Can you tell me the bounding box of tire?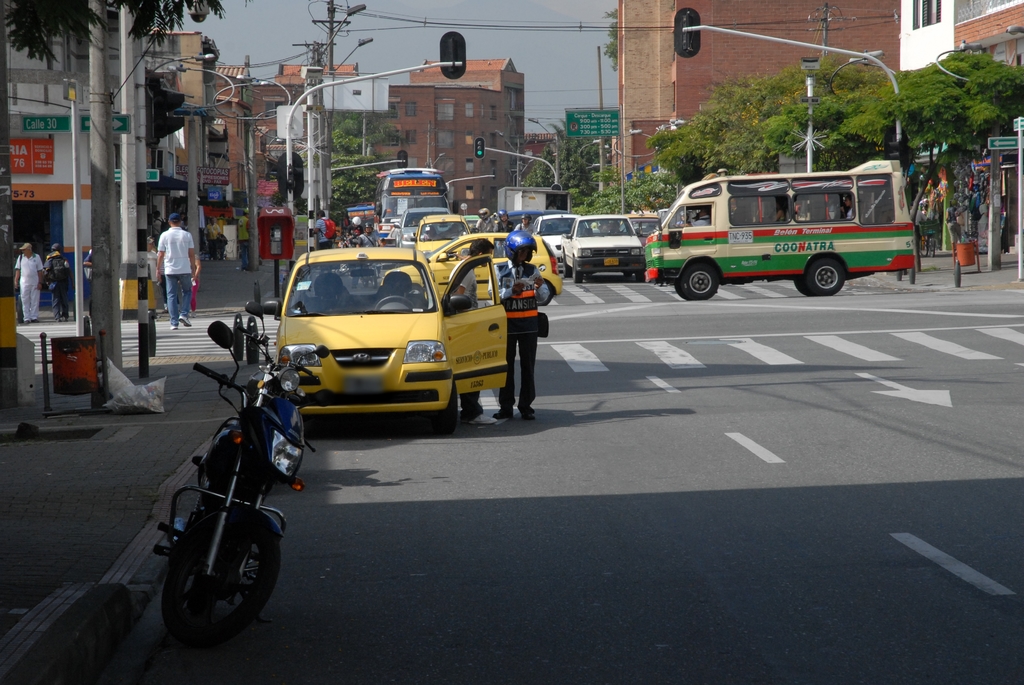
box(429, 385, 458, 435).
